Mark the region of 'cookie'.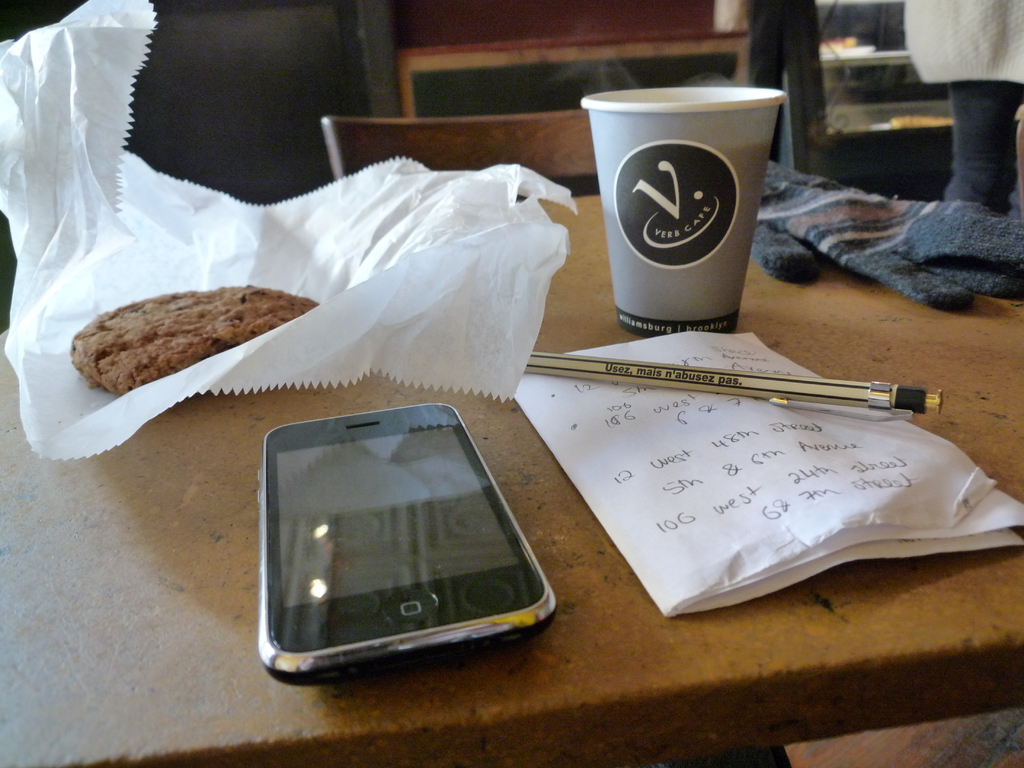
Region: 61 263 330 399.
